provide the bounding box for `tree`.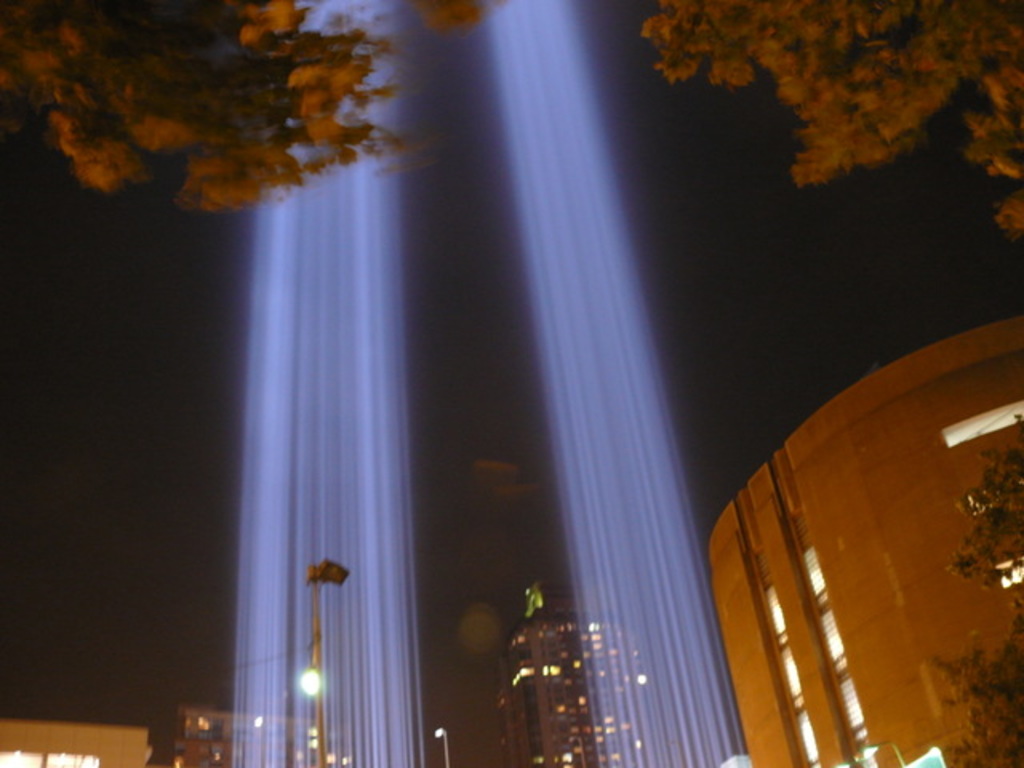
bbox=(2, 0, 406, 214).
